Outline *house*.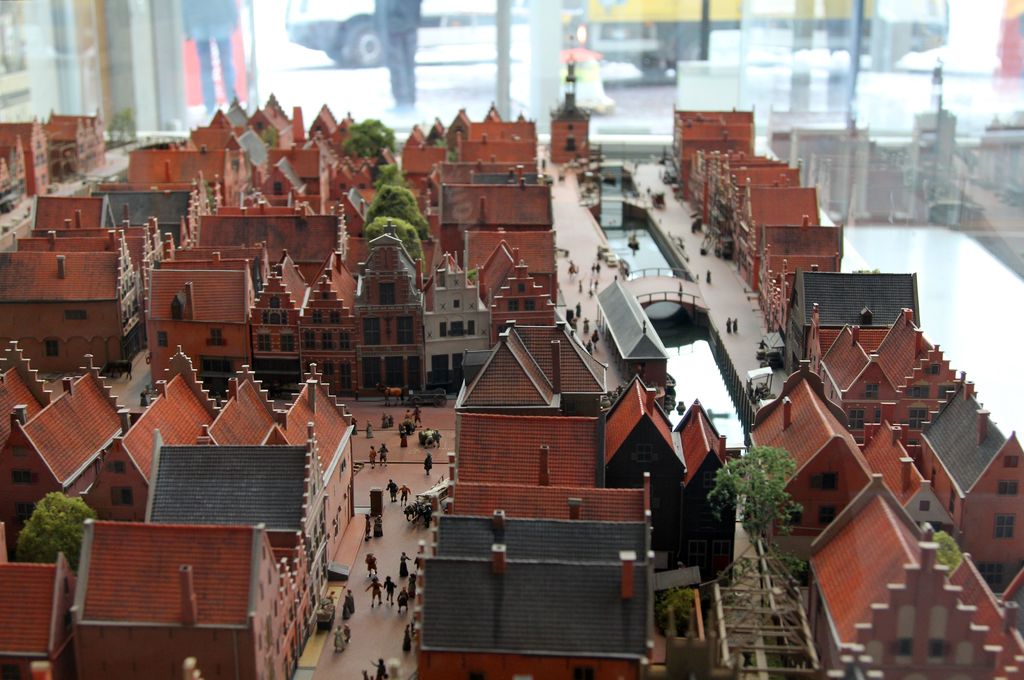
Outline: [left=801, top=302, right=975, bottom=445].
